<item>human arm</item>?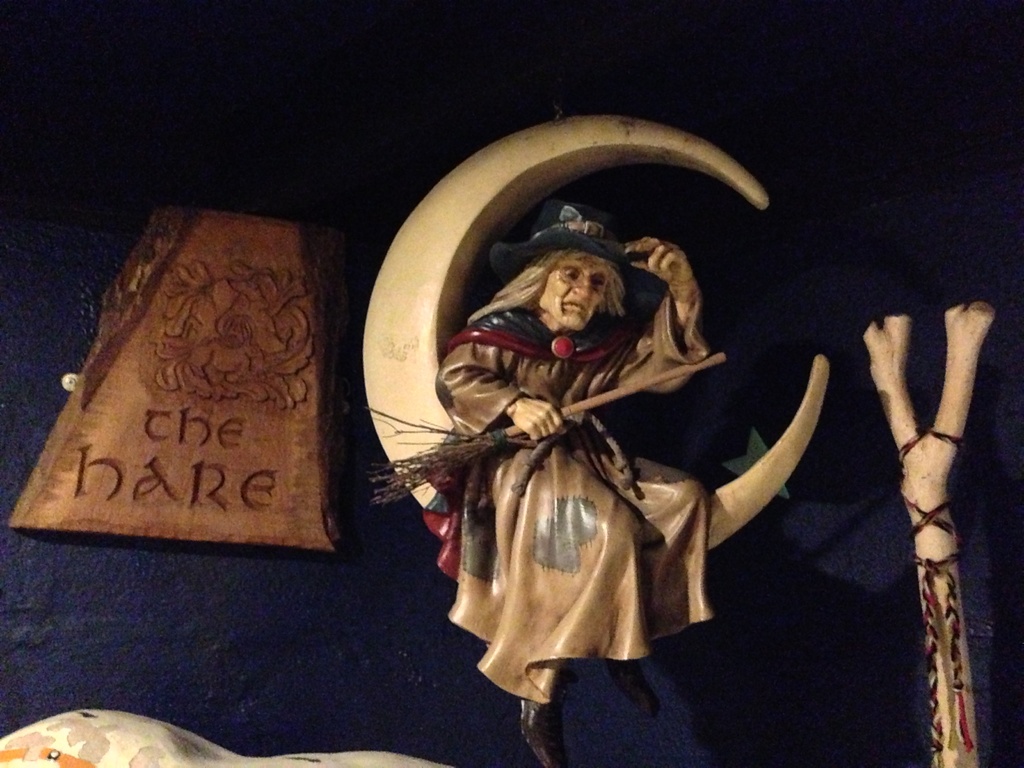
select_region(431, 328, 572, 435)
